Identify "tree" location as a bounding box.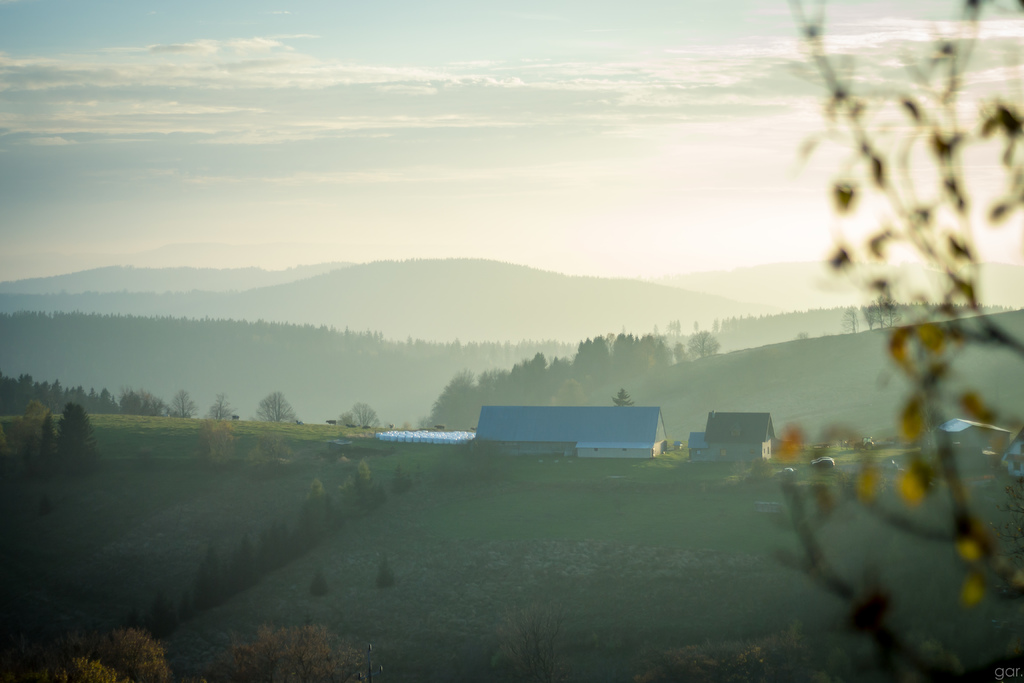
bbox=(2, 620, 174, 682).
